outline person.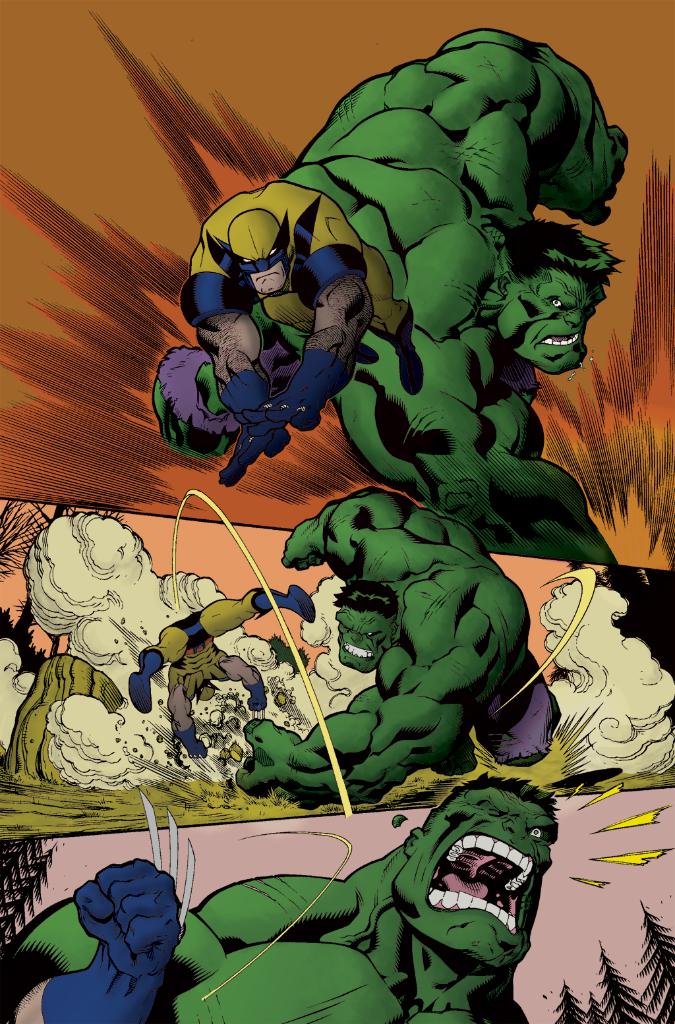
Outline: 128/585/314/758.
